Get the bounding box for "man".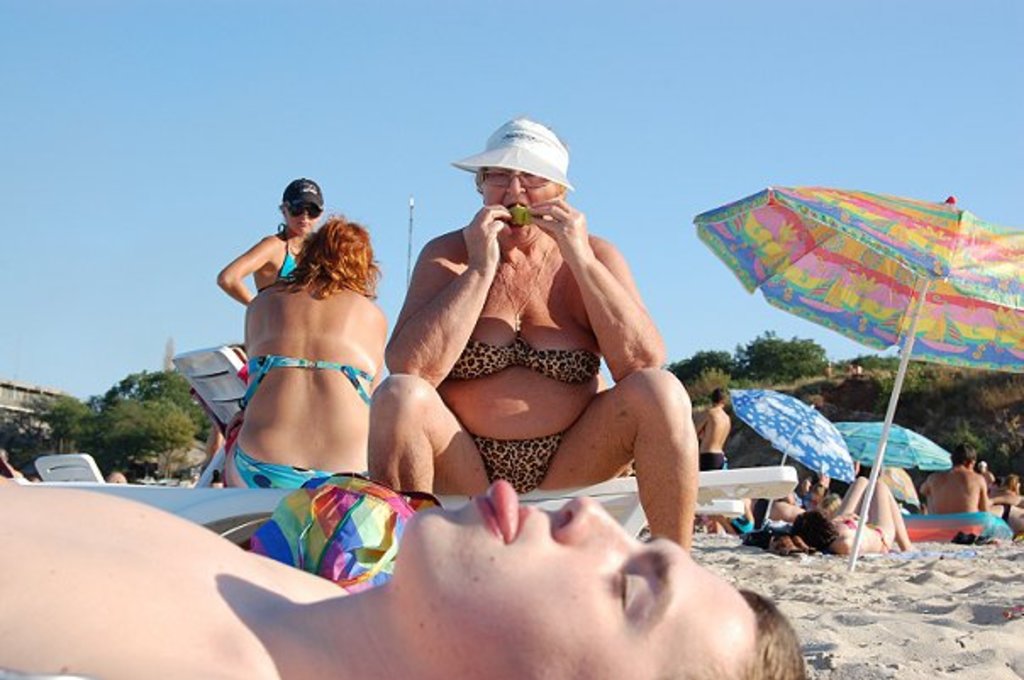
<bbox>921, 444, 995, 548</bbox>.
